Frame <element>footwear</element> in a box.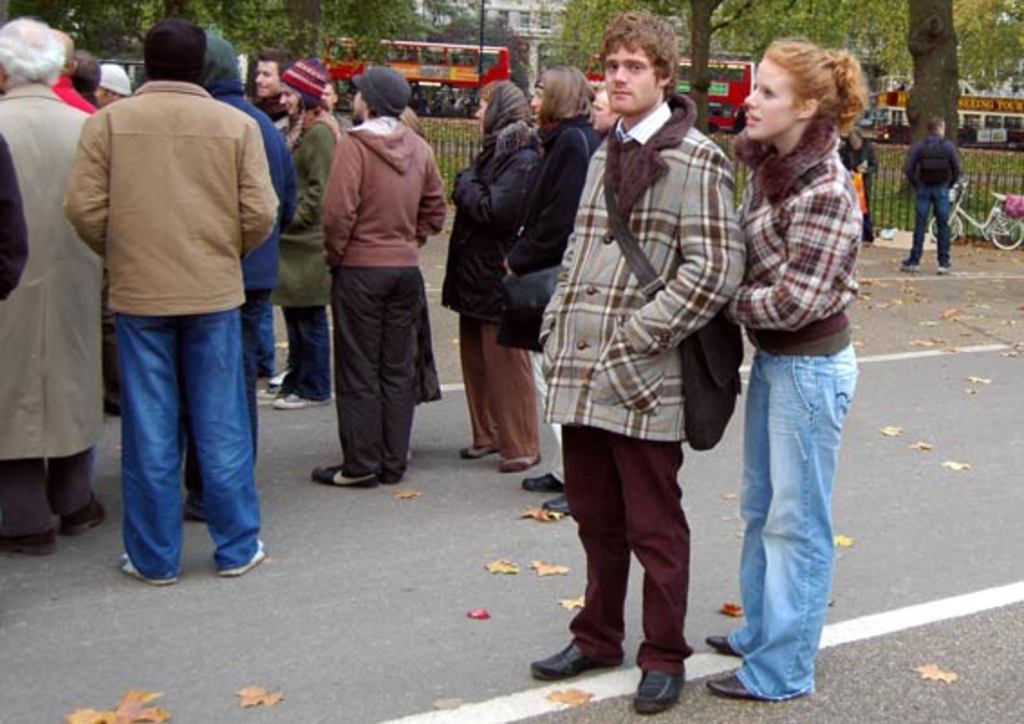
box=[500, 459, 547, 475].
